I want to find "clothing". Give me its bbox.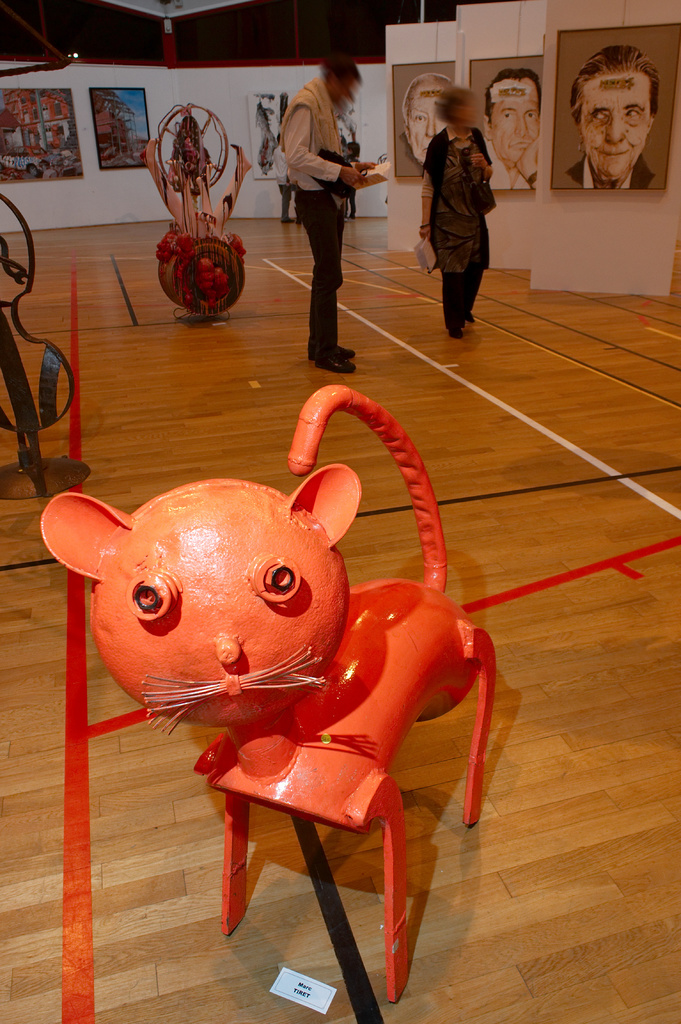
crop(272, 147, 291, 214).
